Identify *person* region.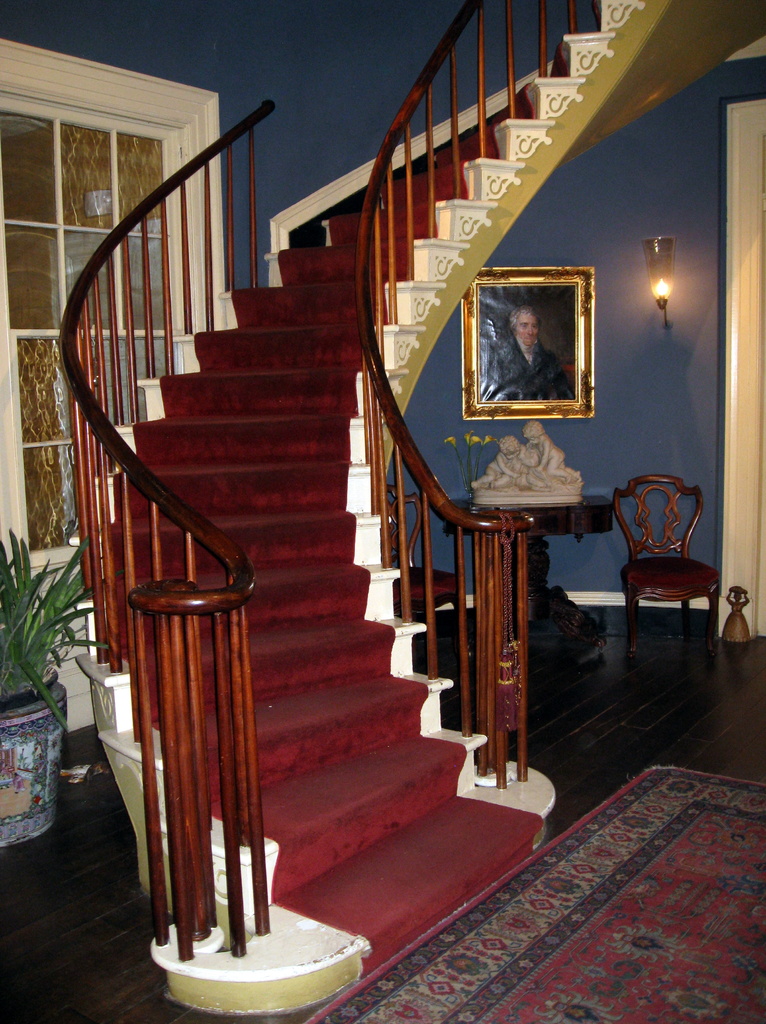
Region: select_region(480, 307, 574, 404).
